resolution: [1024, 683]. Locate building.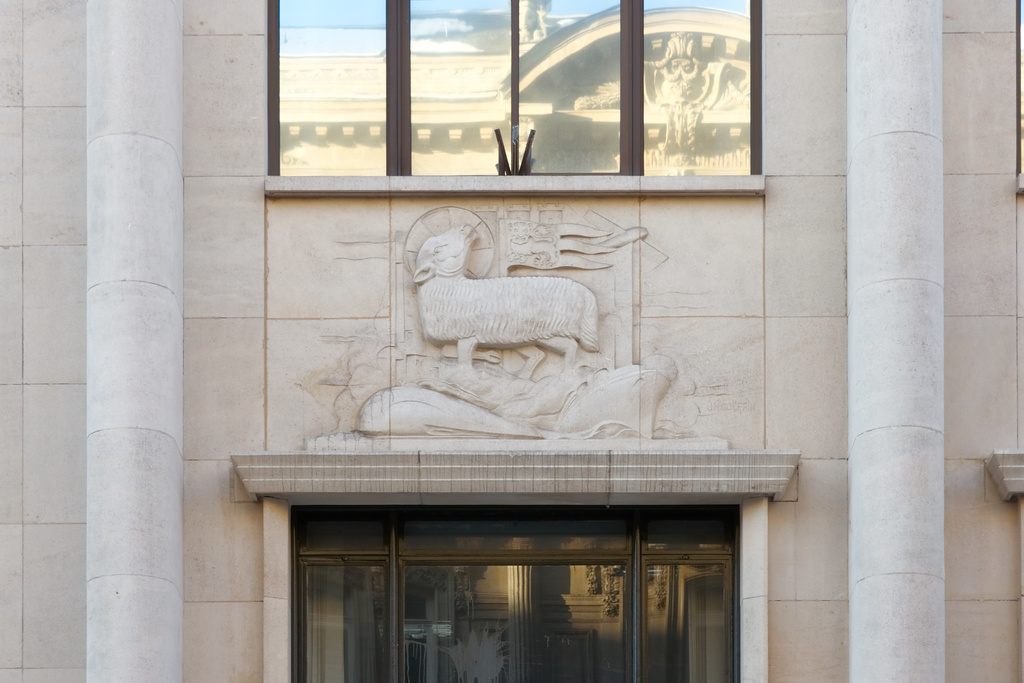
crop(0, 0, 1023, 682).
